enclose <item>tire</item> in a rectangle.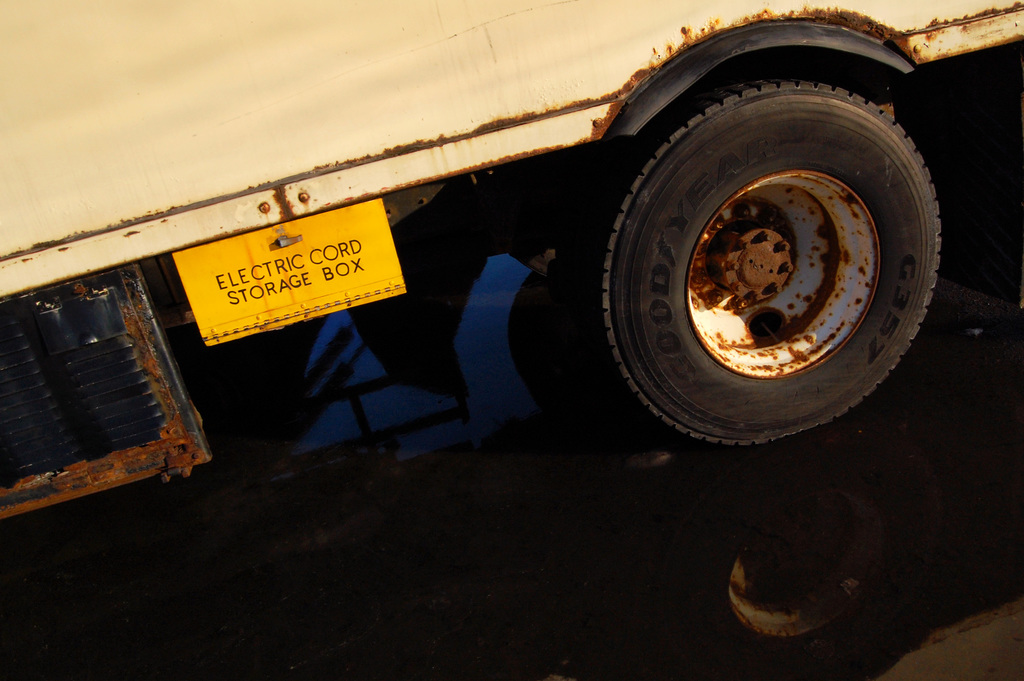
(591,76,949,454).
